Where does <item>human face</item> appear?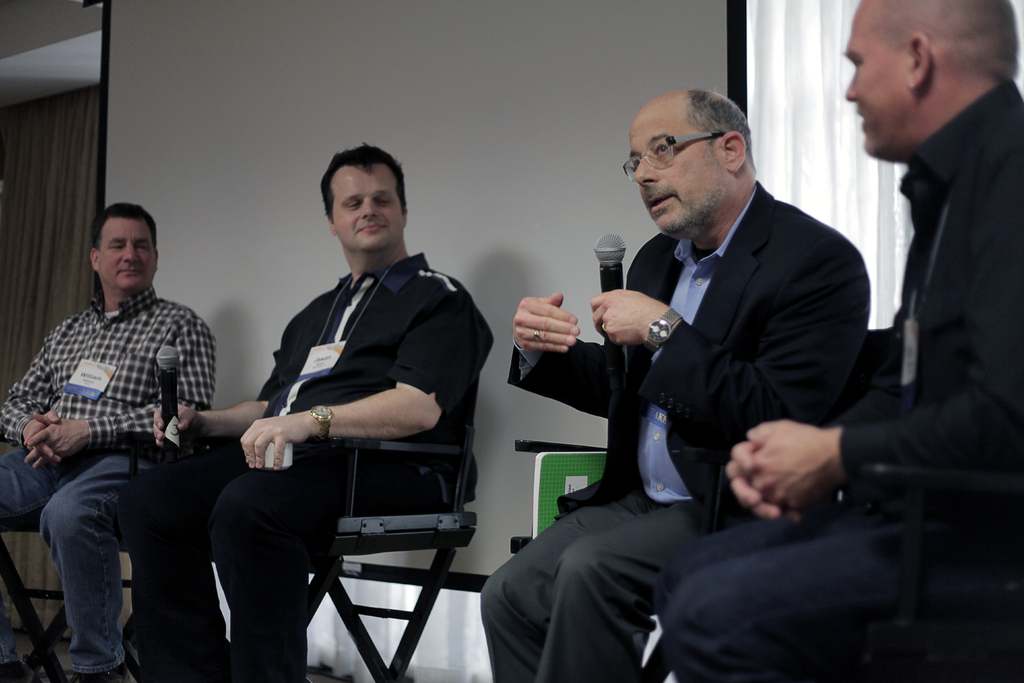
Appears at box(99, 214, 154, 286).
